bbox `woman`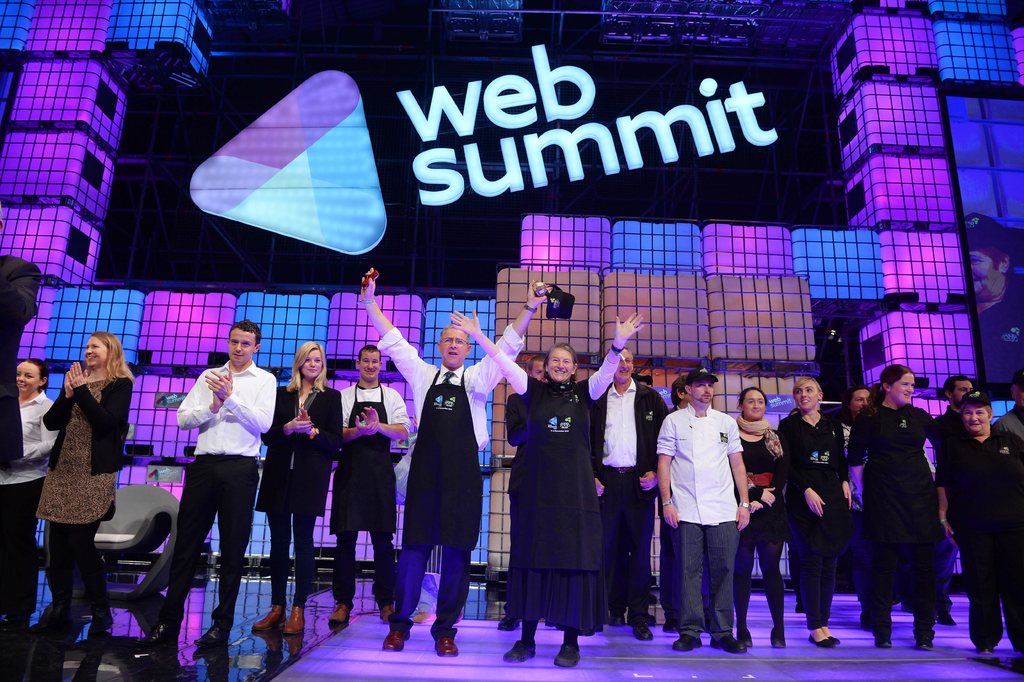
(447, 304, 643, 669)
